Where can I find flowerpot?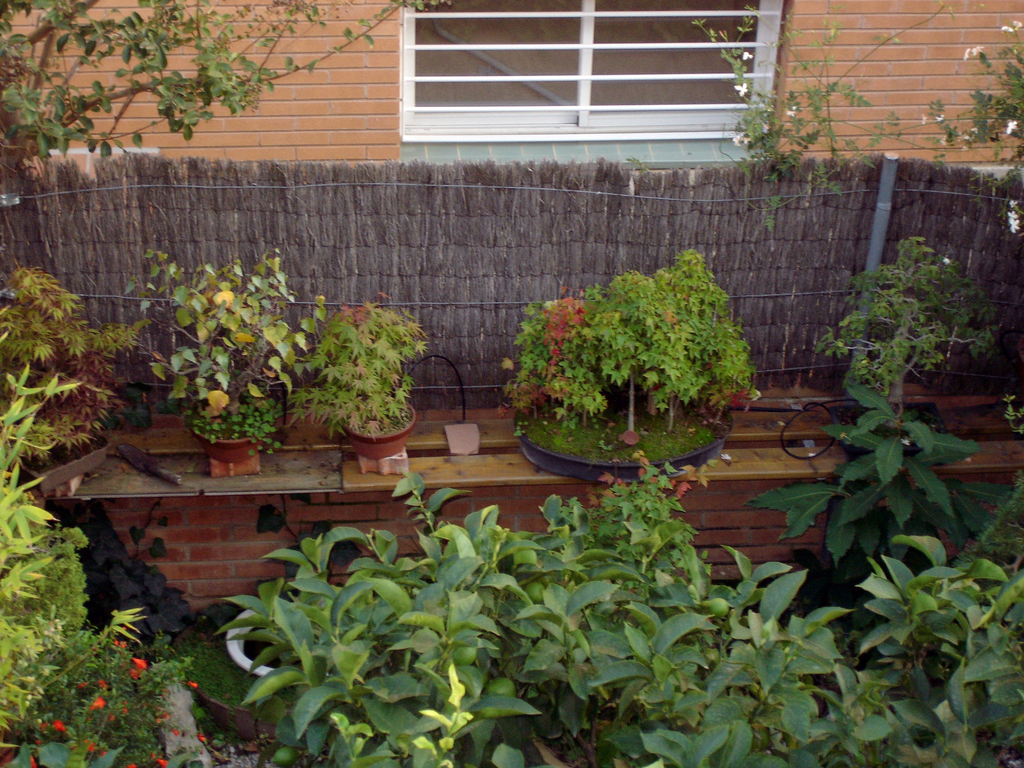
You can find it at {"left": 191, "top": 426, "right": 267, "bottom": 480}.
